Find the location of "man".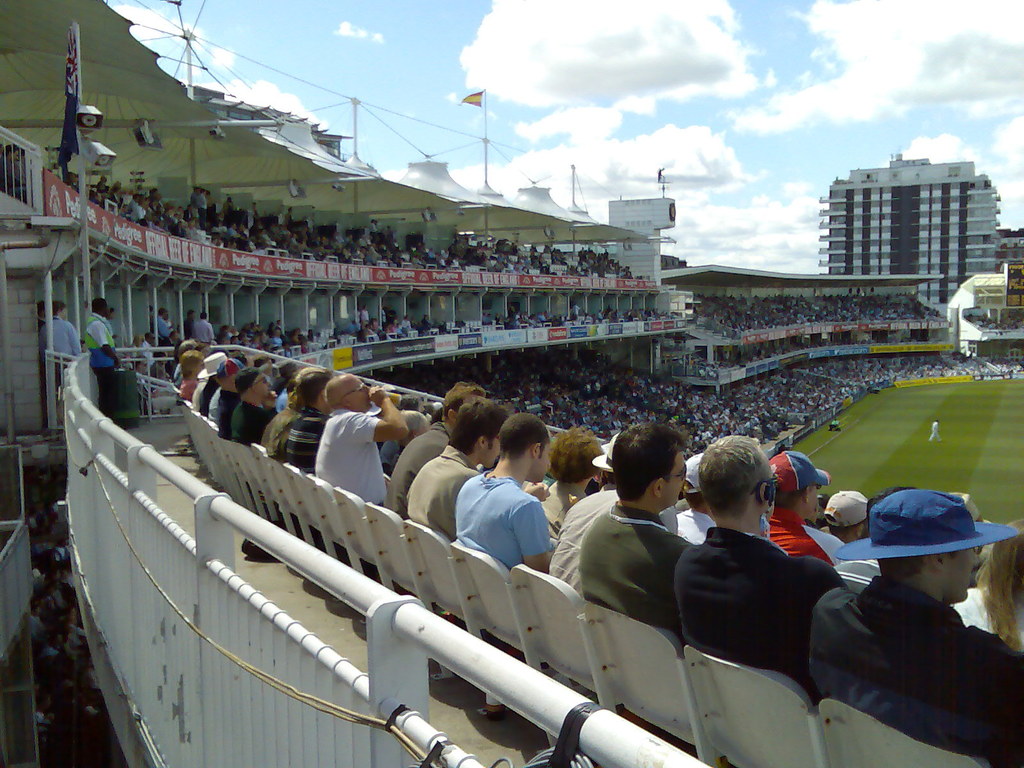
Location: <bbox>606, 308, 616, 317</bbox>.
